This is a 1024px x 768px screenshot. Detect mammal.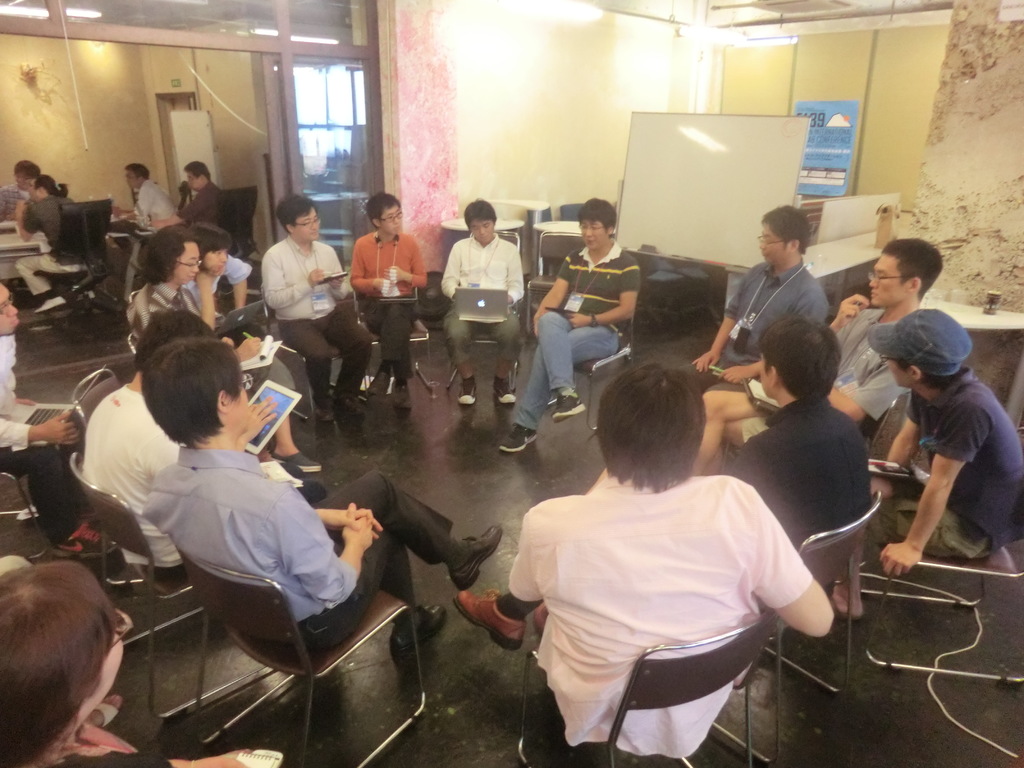
l=108, t=163, r=185, b=263.
